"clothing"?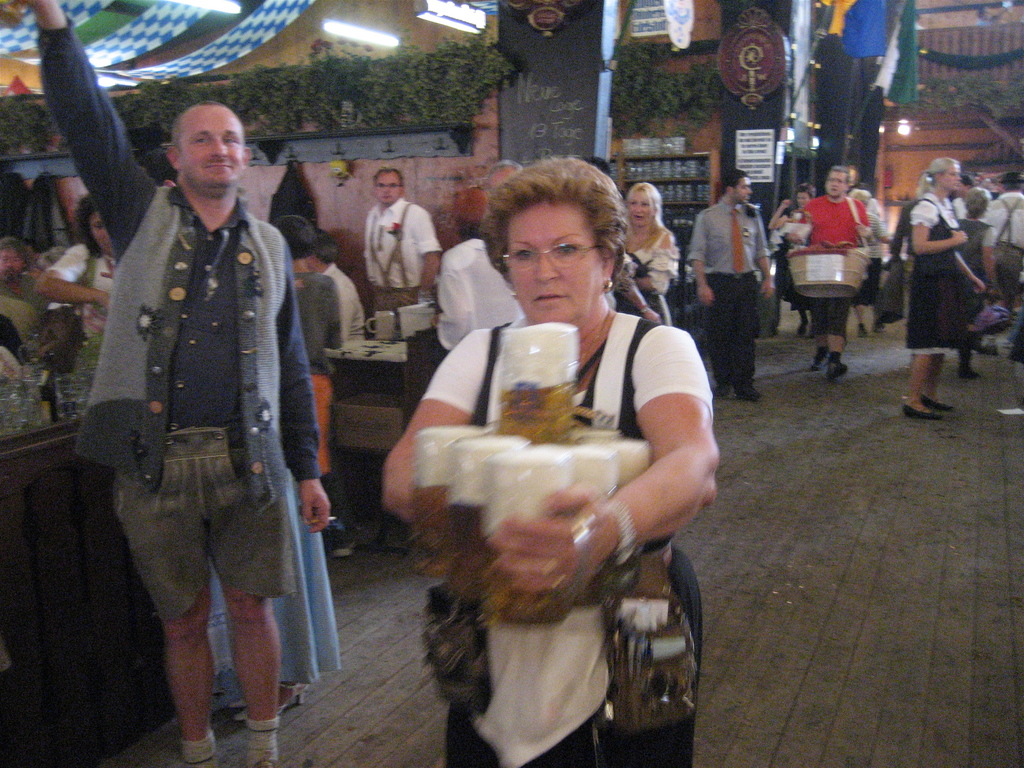
rect(904, 194, 975, 354)
